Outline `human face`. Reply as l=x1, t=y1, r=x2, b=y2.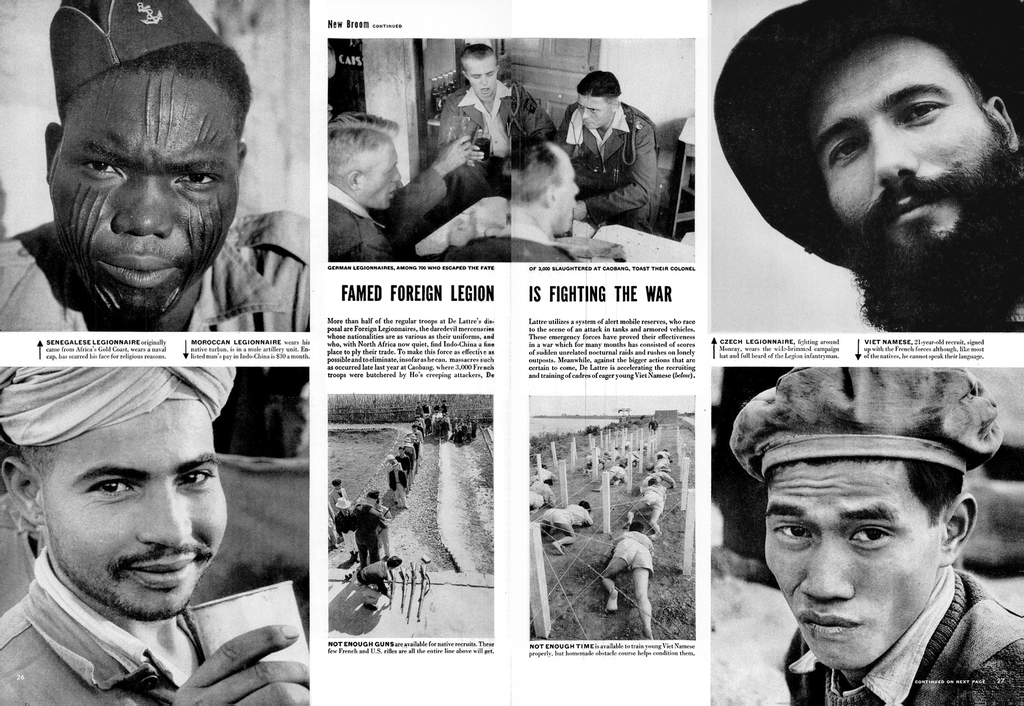
l=578, t=88, r=612, b=129.
